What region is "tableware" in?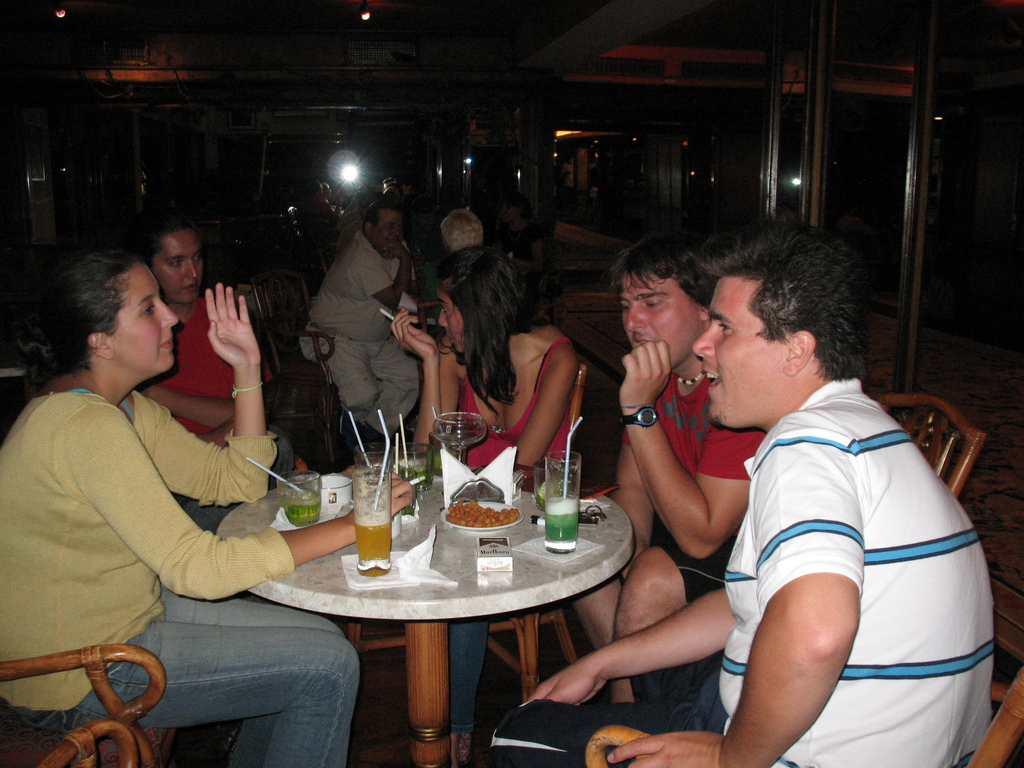
440:500:523:538.
